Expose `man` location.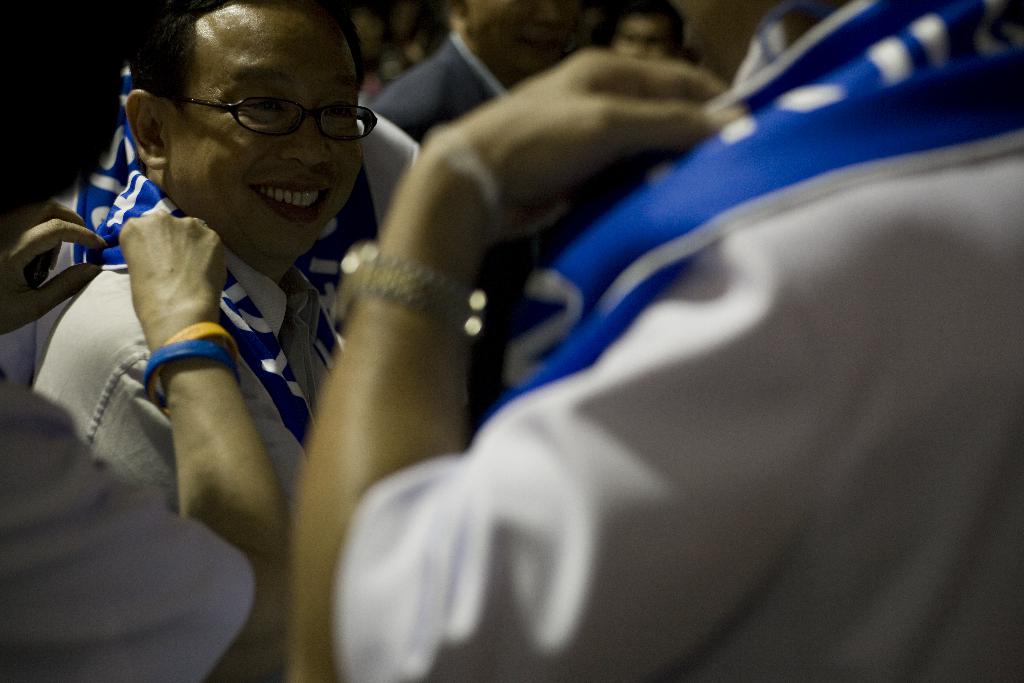
Exposed at 615/1/689/60.
